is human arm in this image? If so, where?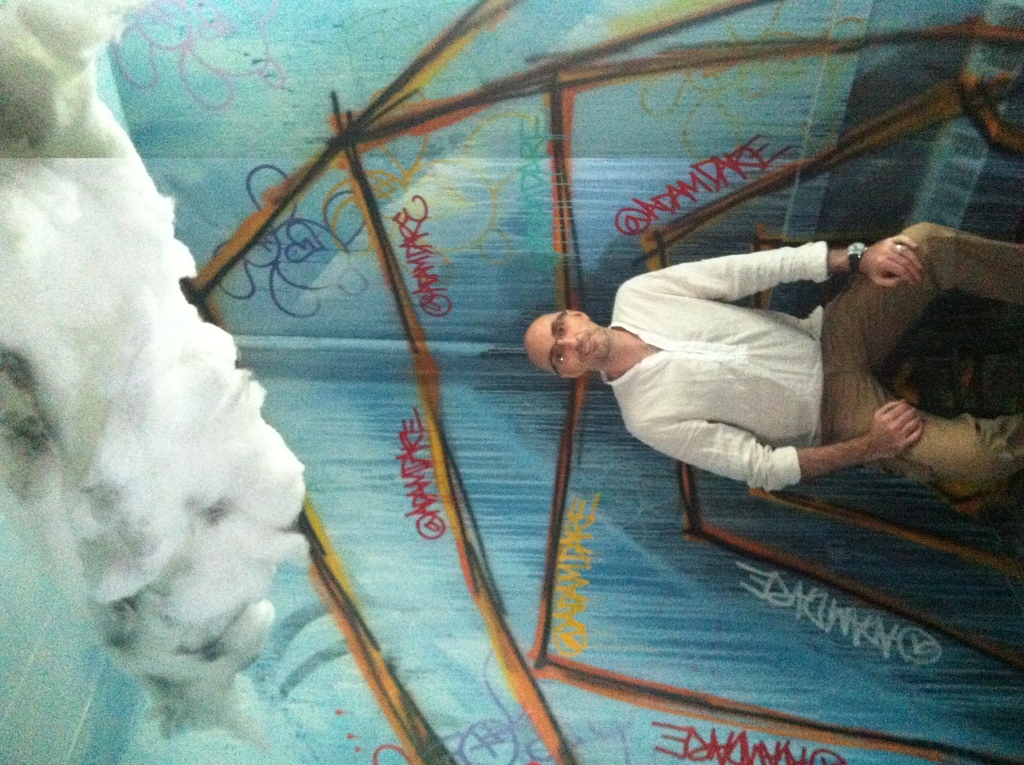
Yes, at <box>631,398,919,494</box>.
